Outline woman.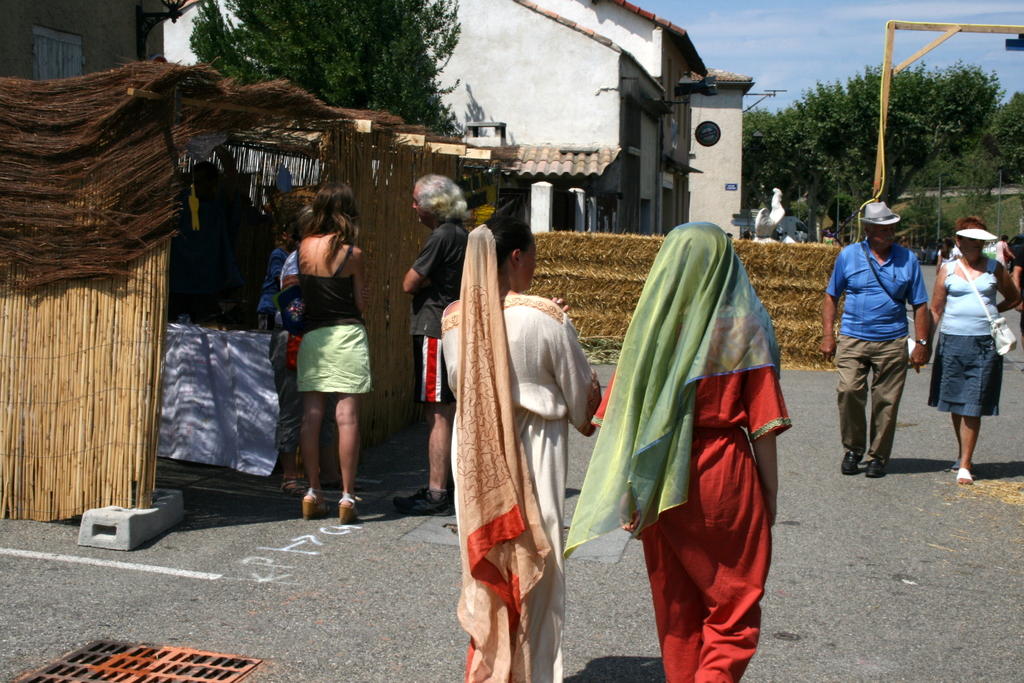
Outline: (left=935, top=236, right=959, bottom=276).
